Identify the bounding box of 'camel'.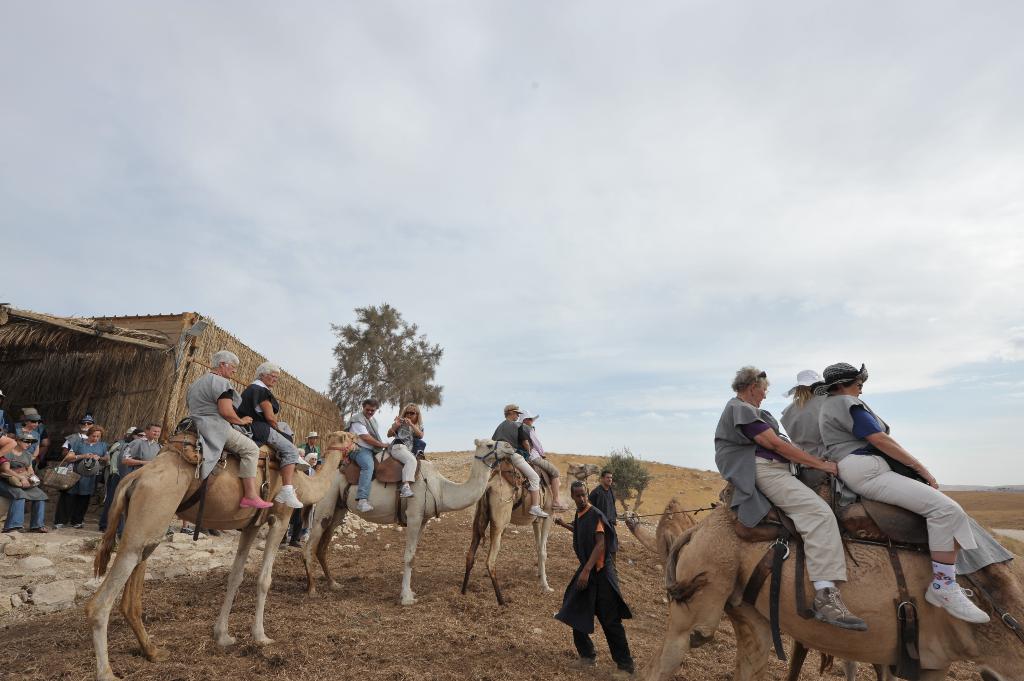
left=611, top=498, right=699, bottom=572.
